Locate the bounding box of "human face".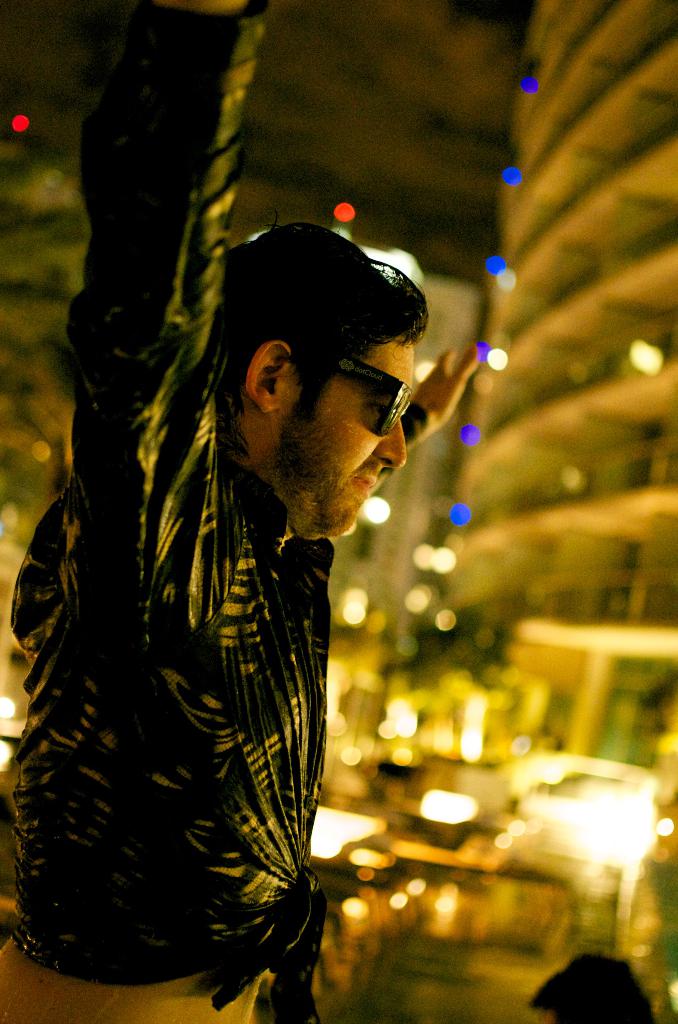
Bounding box: bbox=[287, 339, 411, 541].
